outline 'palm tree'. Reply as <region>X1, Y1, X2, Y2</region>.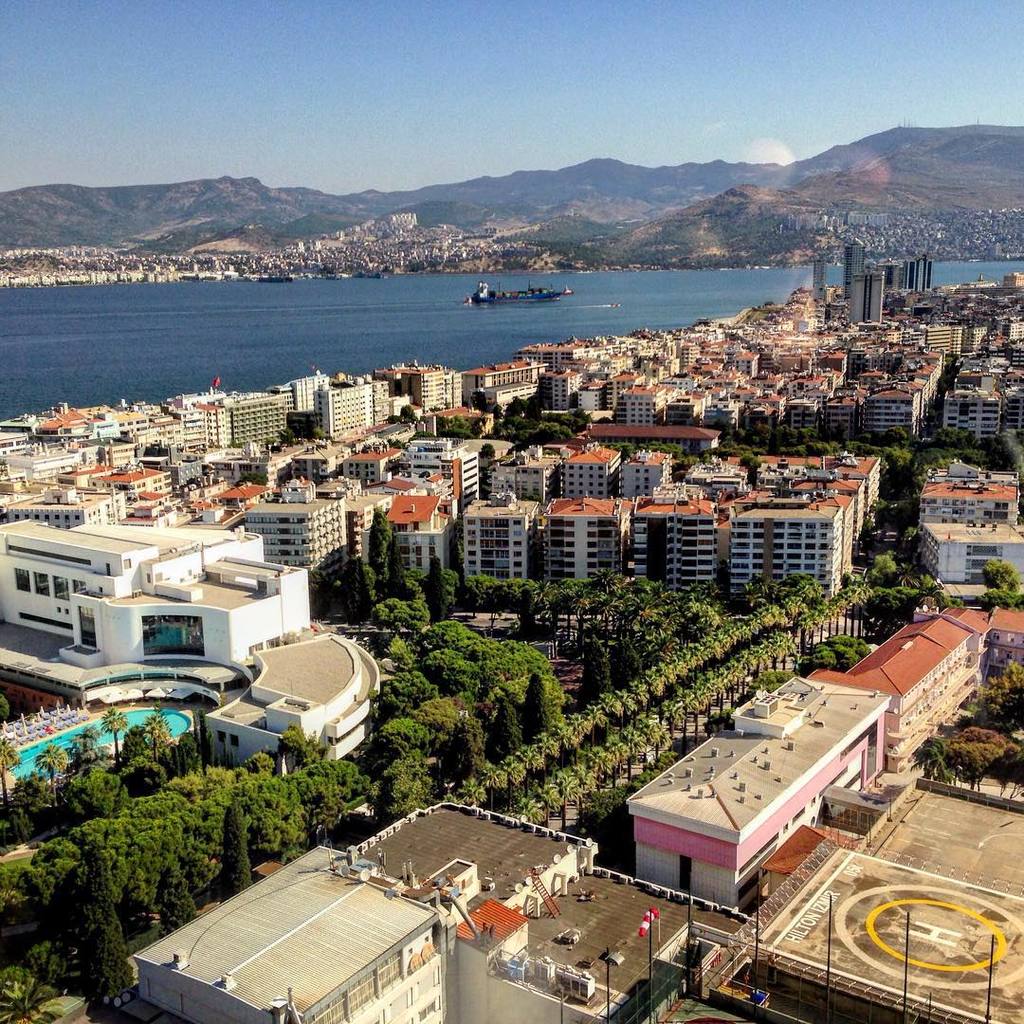
<region>153, 758, 252, 875</region>.
